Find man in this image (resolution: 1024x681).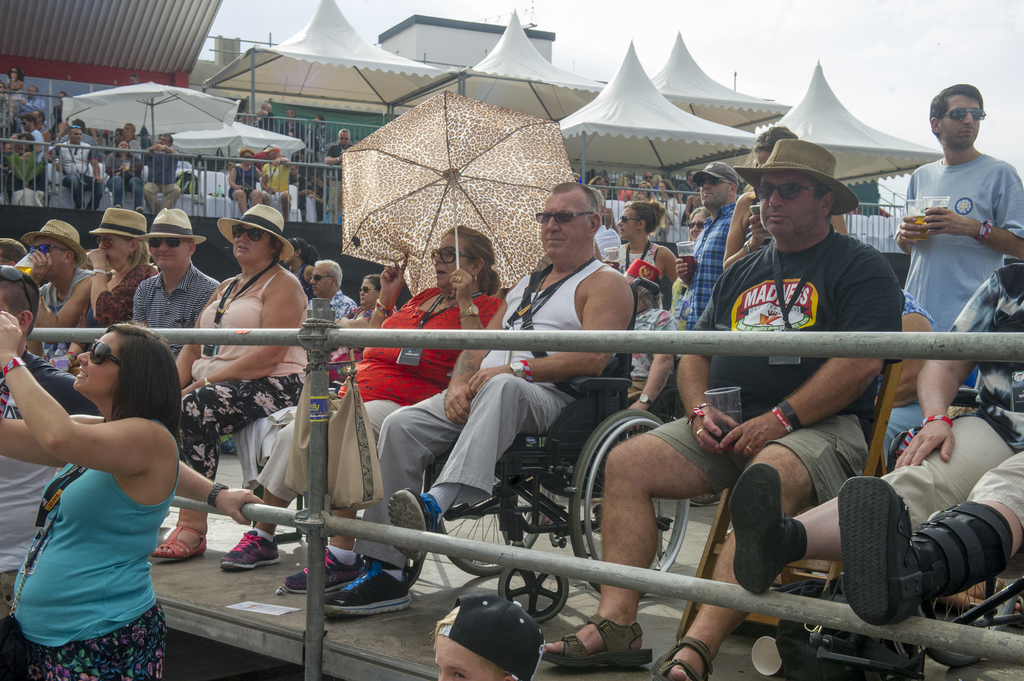
<box>60,120,99,155</box>.
